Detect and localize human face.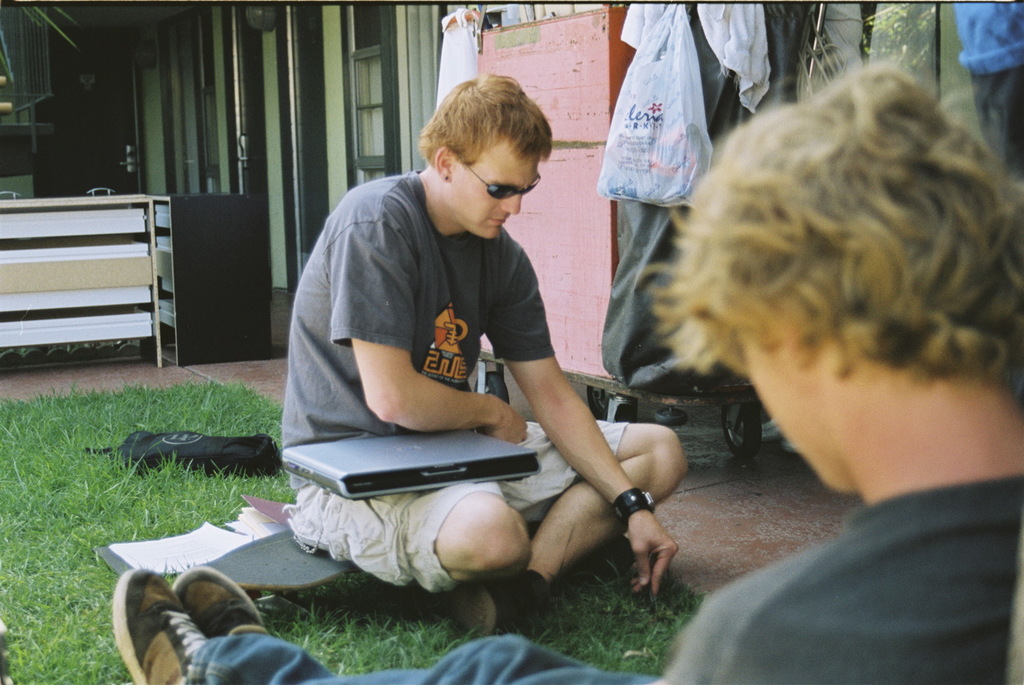
Localized at bbox=[741, 336, 826, 484].
